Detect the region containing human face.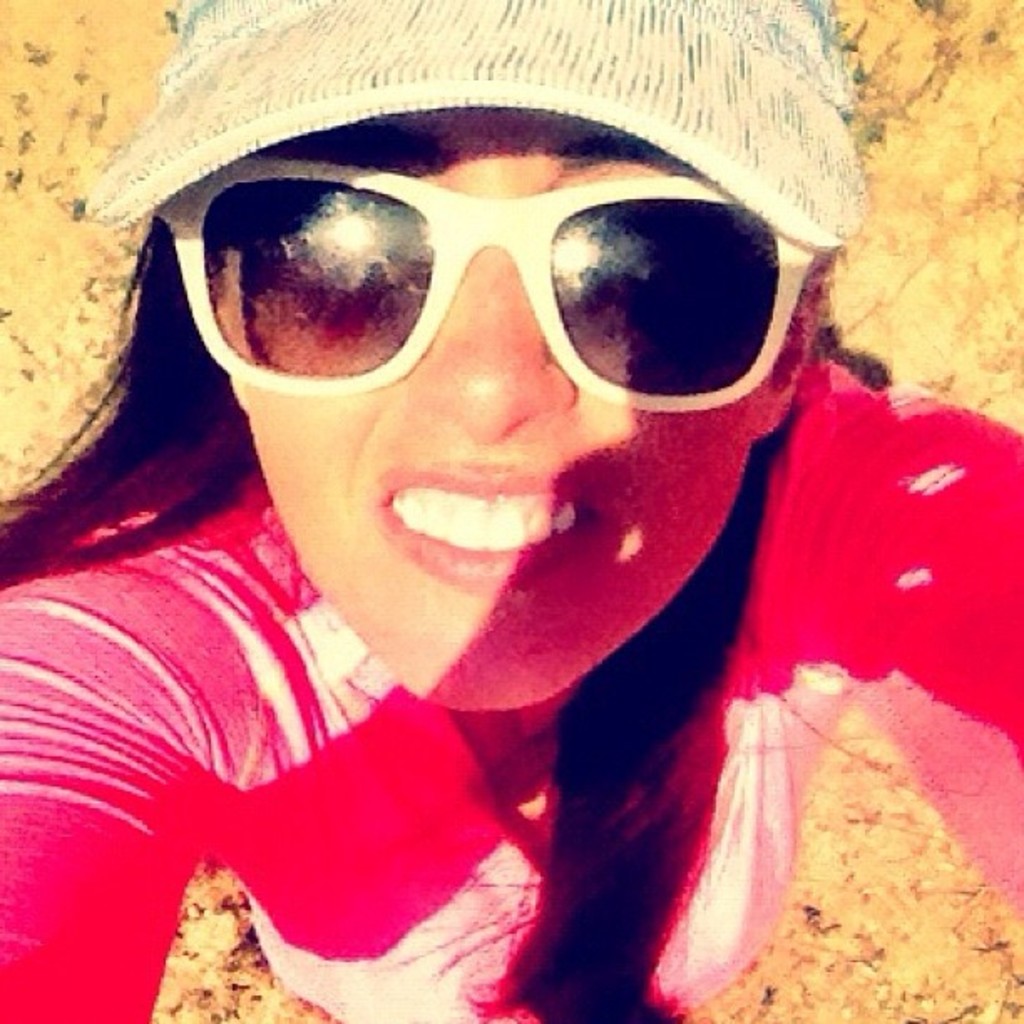
bbox=[243, 107, 758, 714].
